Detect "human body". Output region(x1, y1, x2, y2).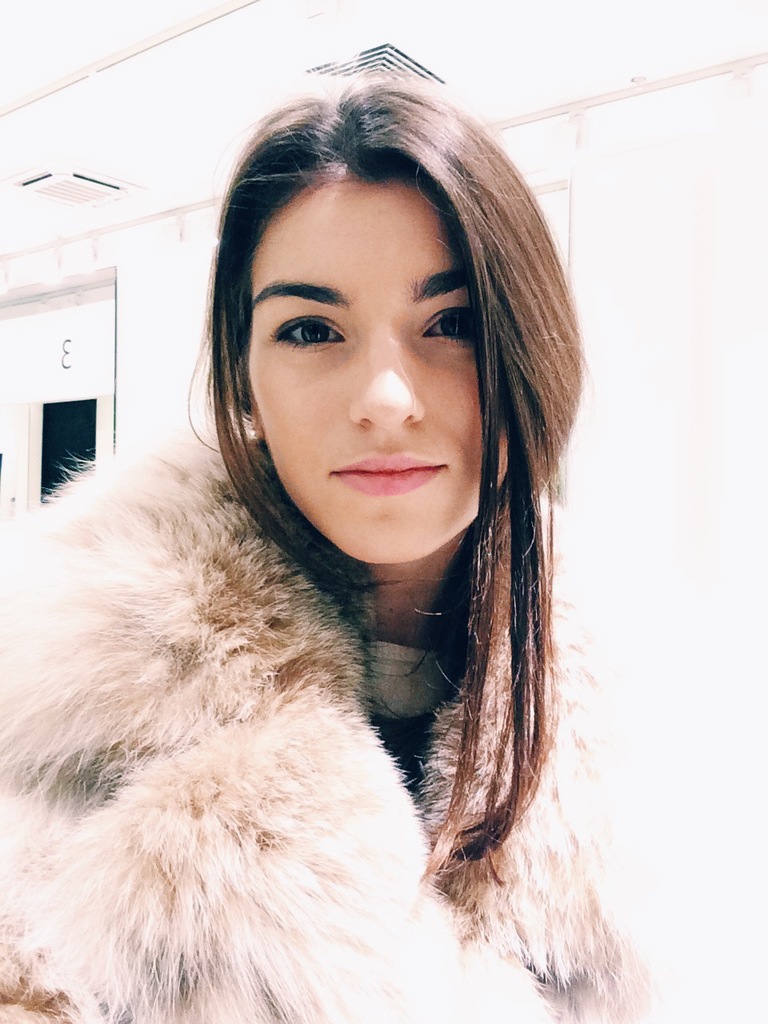
region(9, 114, 680, 1007).
